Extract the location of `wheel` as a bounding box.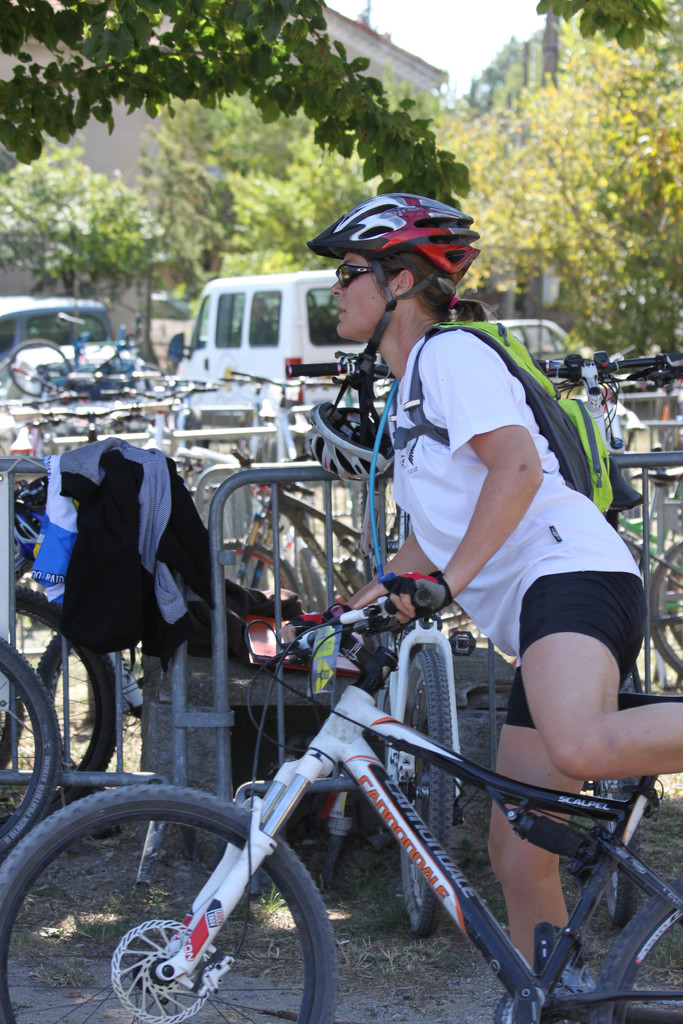
2,586,121,827.
